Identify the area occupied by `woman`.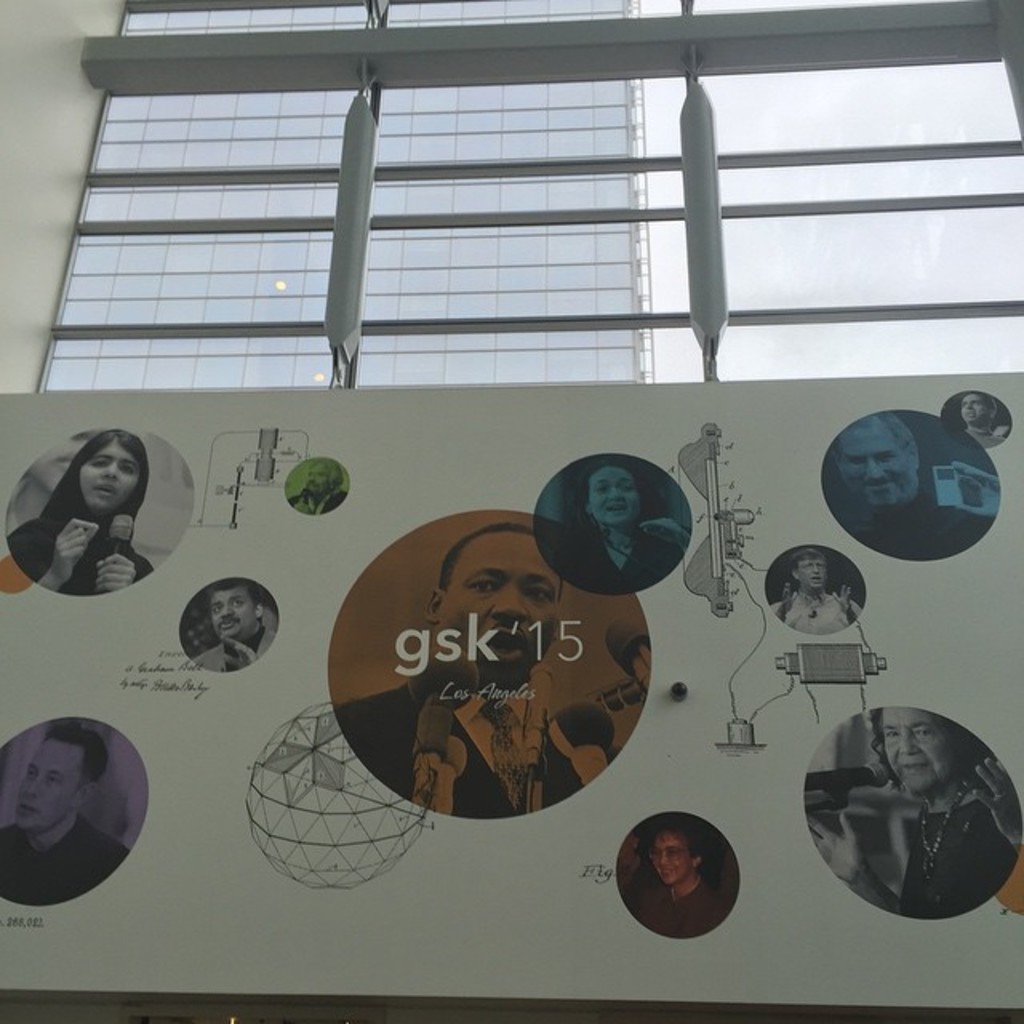
Area: box(3, 430, 157, 598).
